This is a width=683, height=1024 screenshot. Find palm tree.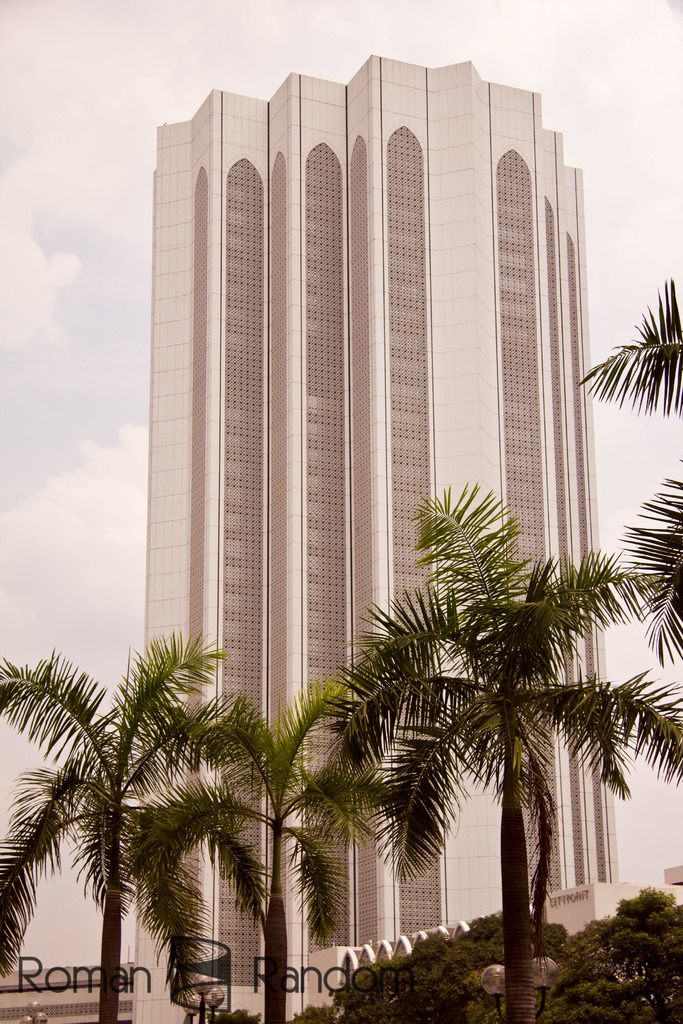
Bounding box: 200:719:331:1009.
